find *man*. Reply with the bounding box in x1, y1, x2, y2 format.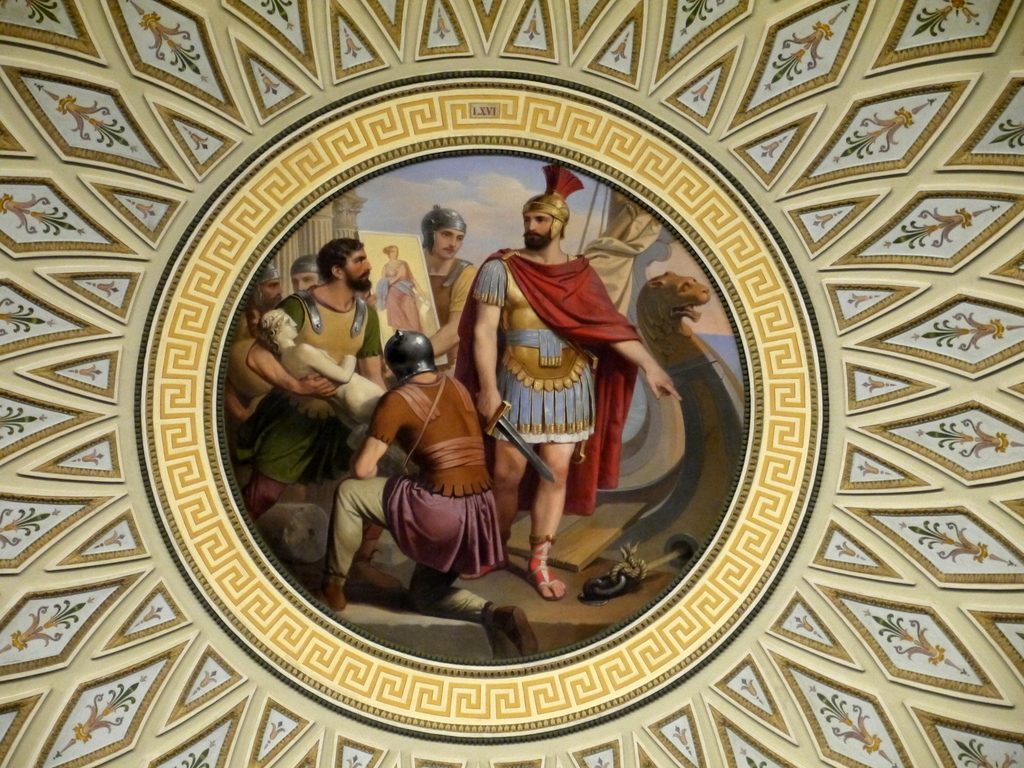
324, 326, 538, 655.
